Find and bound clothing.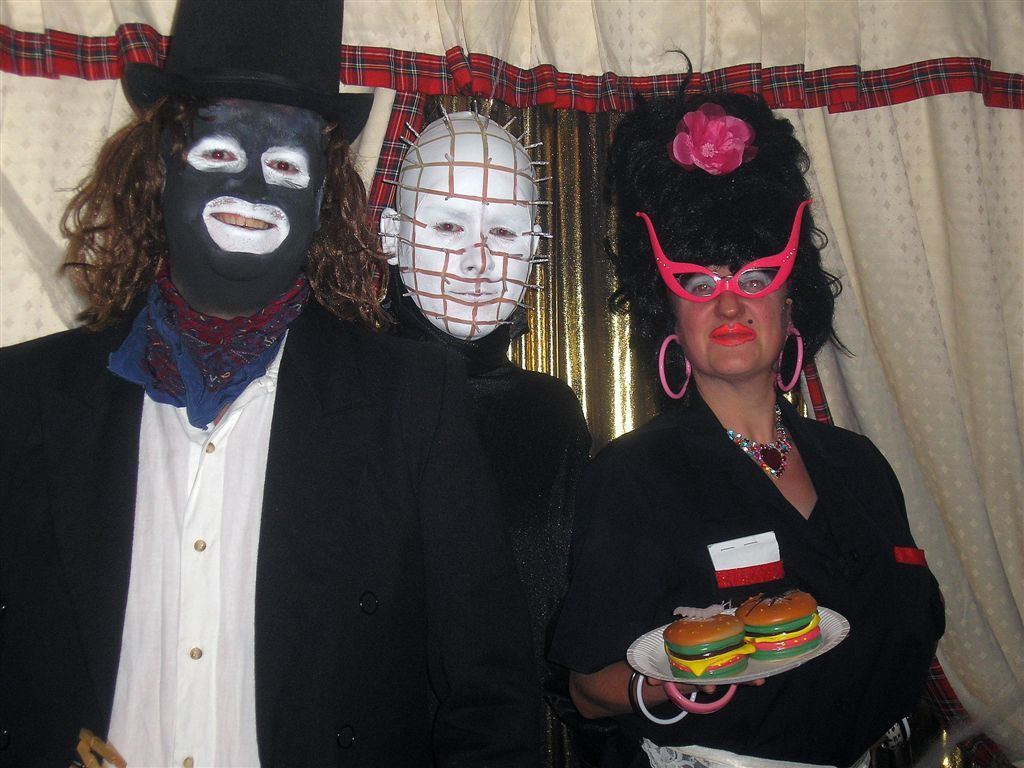
Bound: x1=576 y1=319 x2=922 y2=701.
